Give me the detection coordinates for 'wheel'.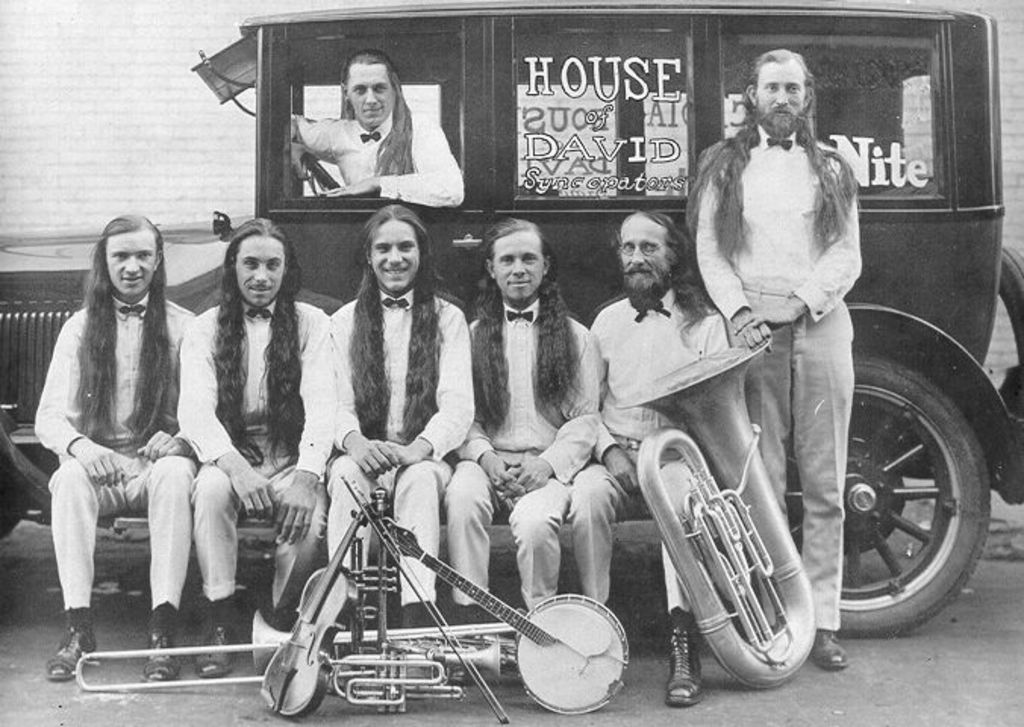
(804, 330, 988, 641).
